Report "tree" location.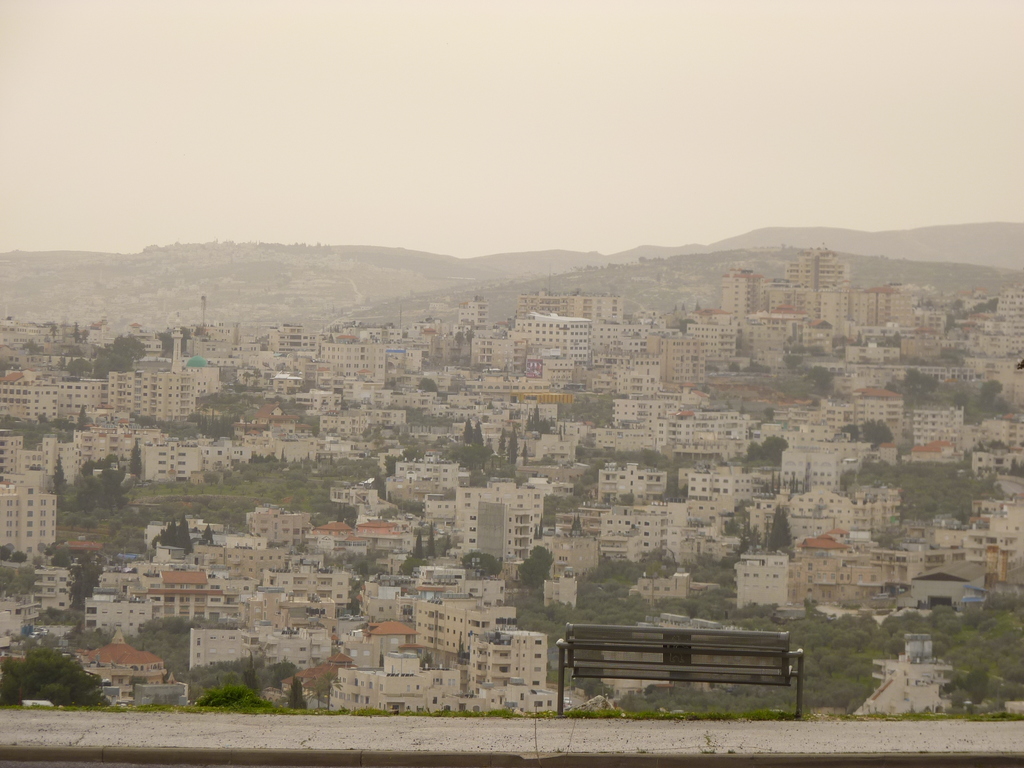
Report: 163 477 180 492.
